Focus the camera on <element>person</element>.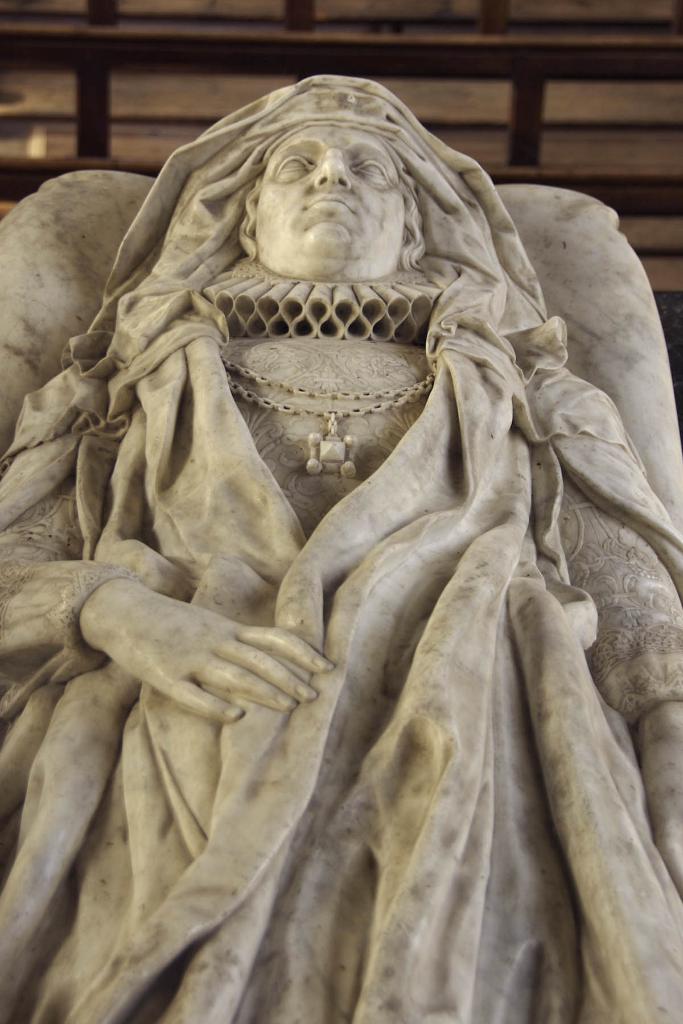
Focus region: 0 73 682 1023.
